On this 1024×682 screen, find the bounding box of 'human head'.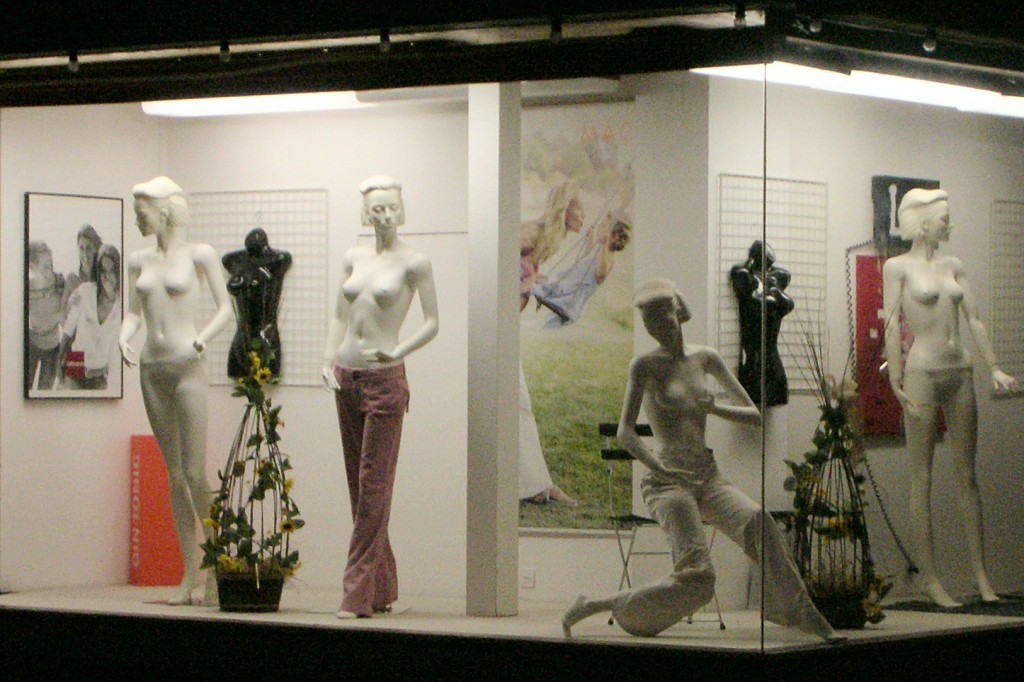
Bounding box: 360 174 406 233.
